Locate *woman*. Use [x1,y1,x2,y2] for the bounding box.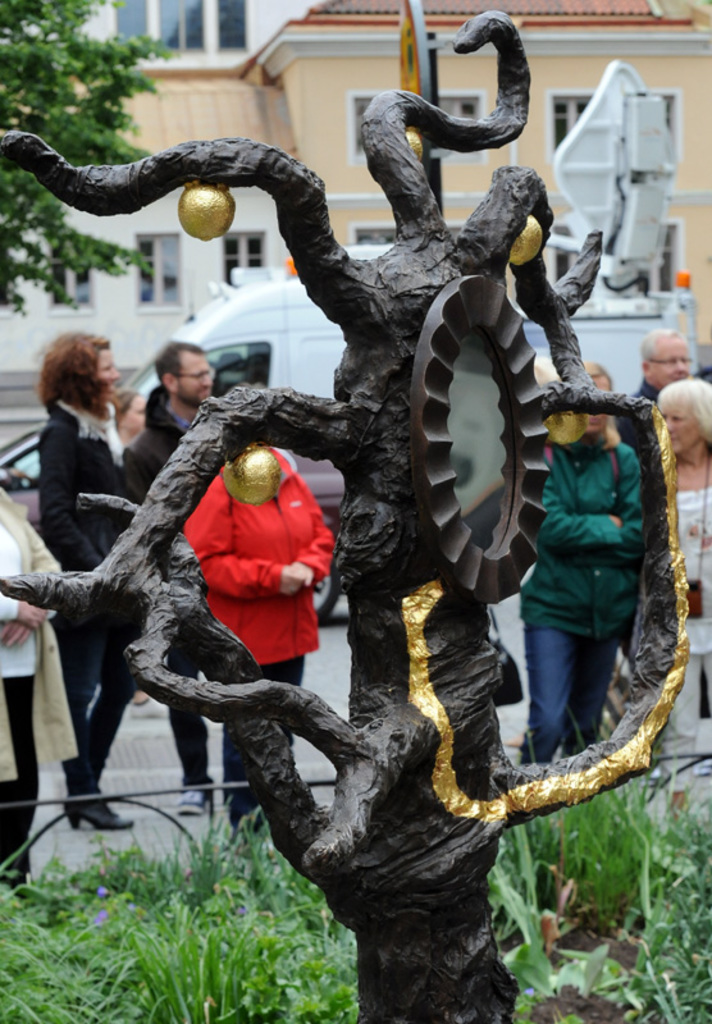
[652,379,711,817].
